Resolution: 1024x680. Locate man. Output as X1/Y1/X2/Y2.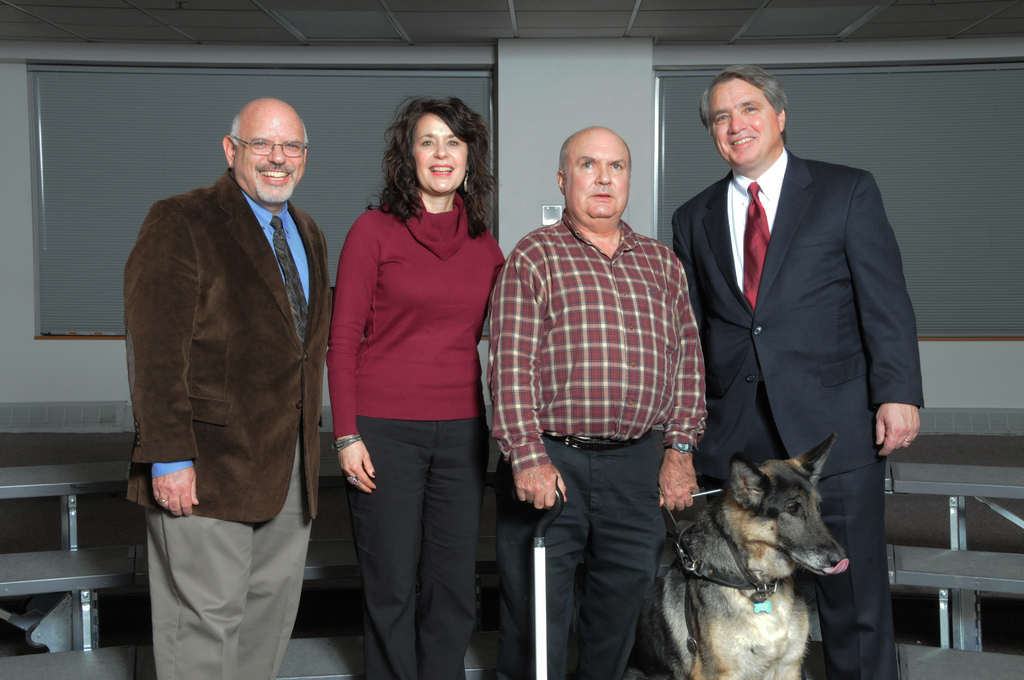
485/127/707/679.
